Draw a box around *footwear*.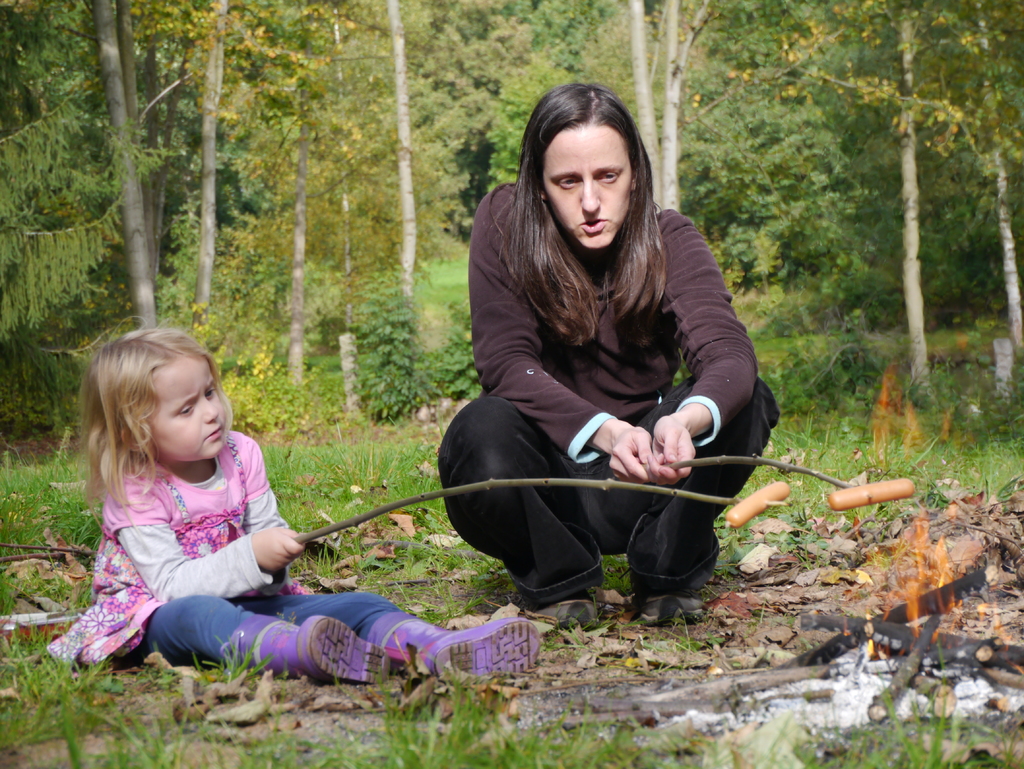
366/603/550/681.
